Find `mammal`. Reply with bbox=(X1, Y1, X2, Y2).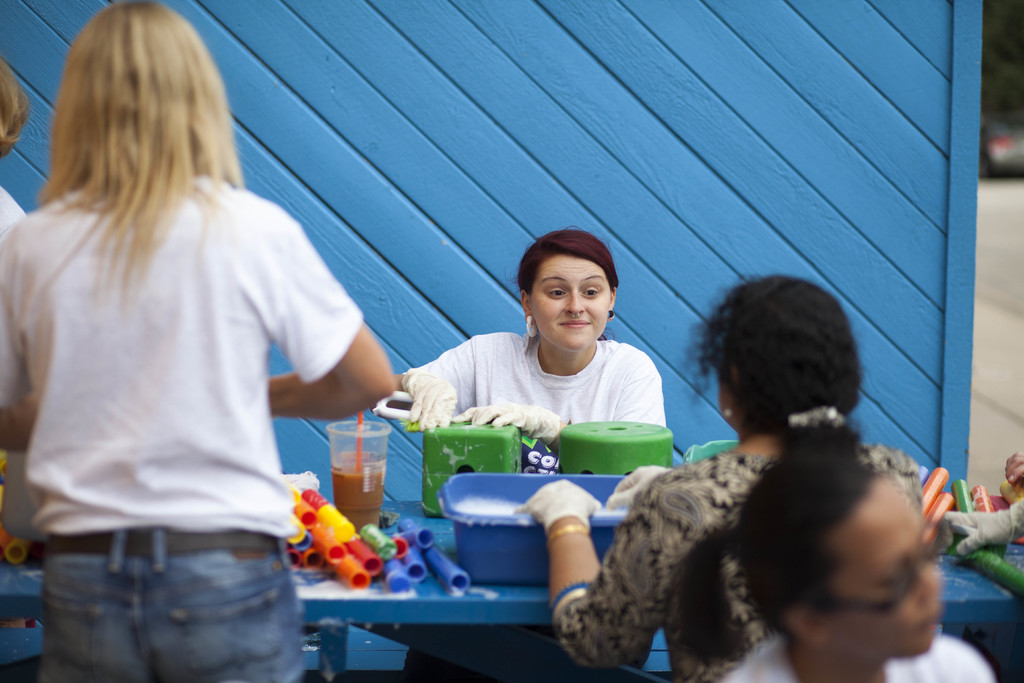
bbox=(526, 272, 934, 682).
